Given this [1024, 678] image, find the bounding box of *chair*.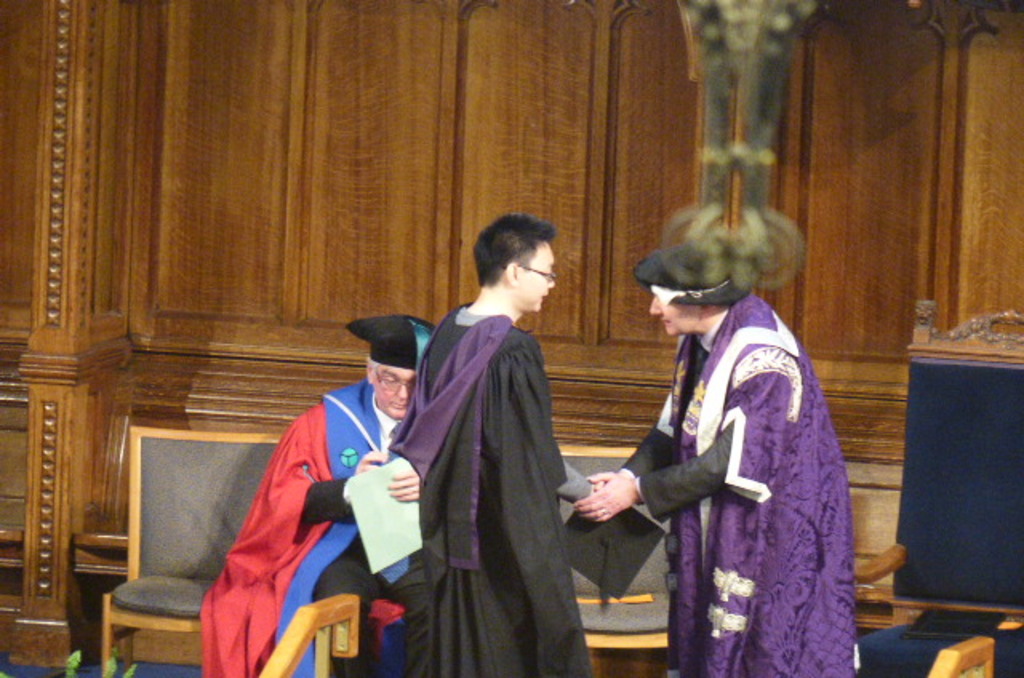
(853,299,1022,676).
